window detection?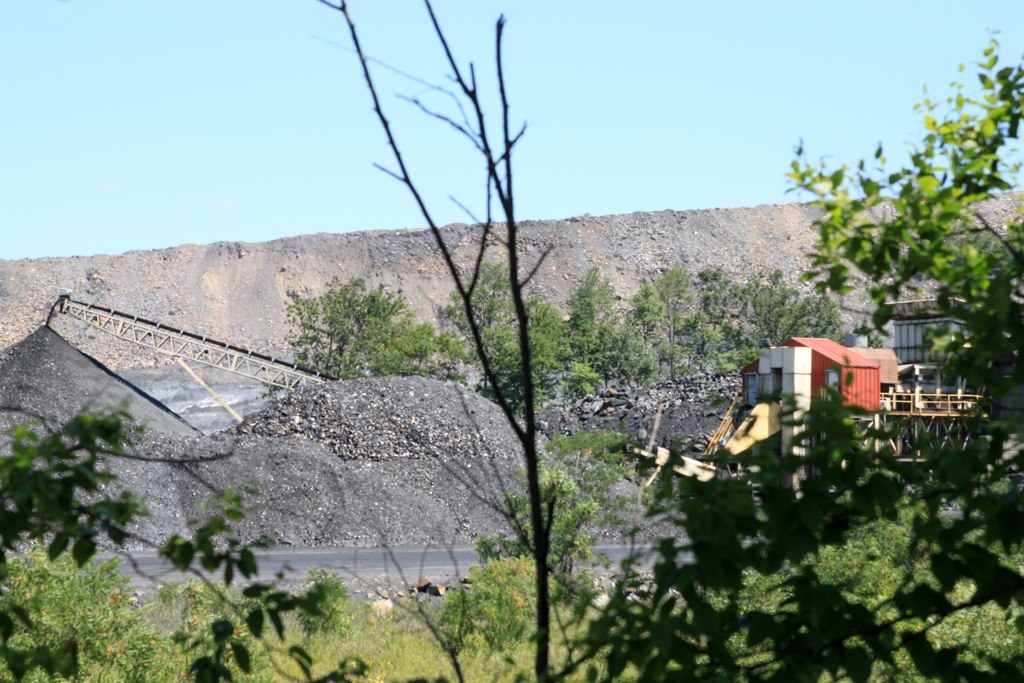
[820,364,839,398]
